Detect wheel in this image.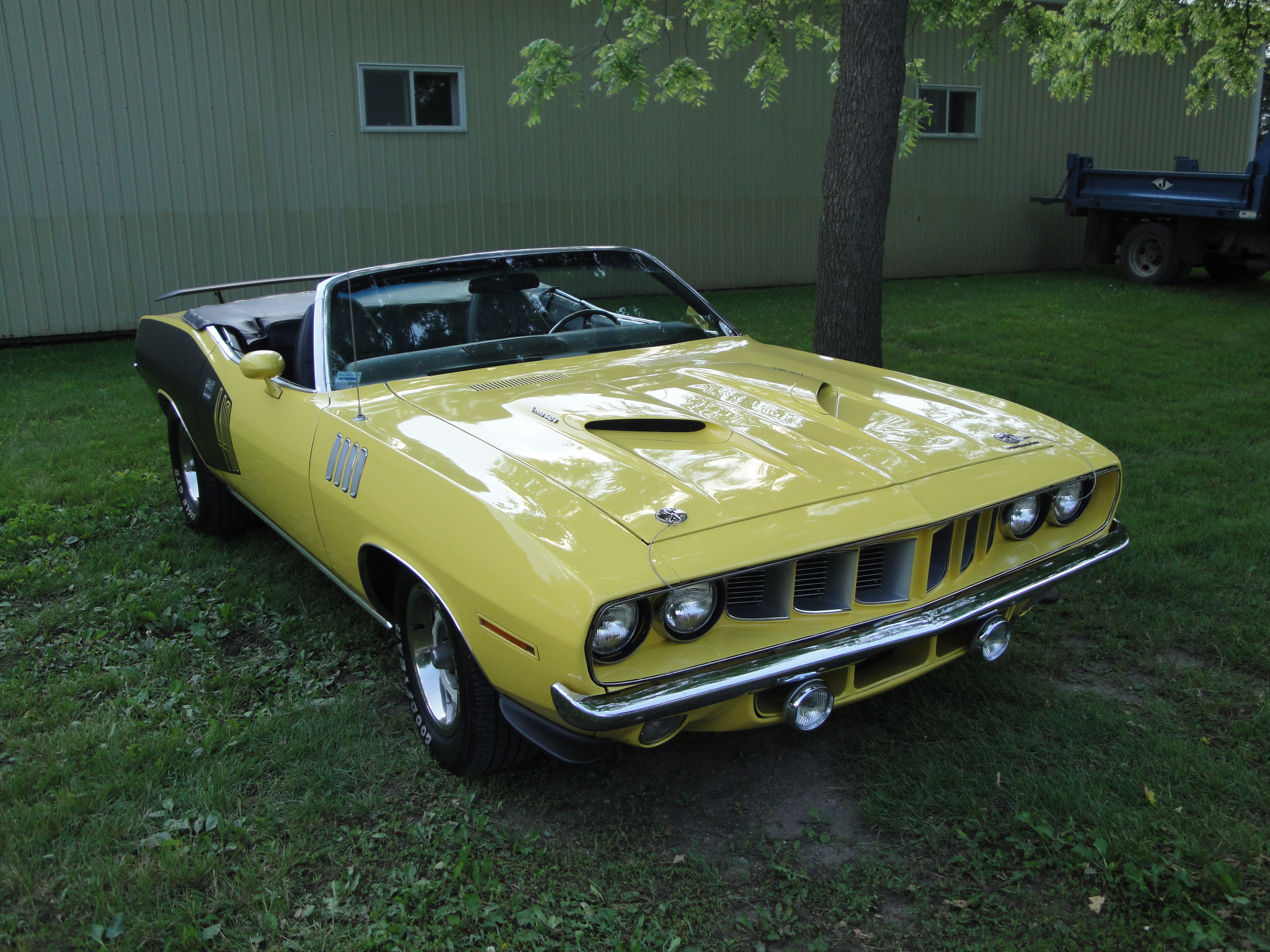
Detection: {"x1": 126, "y1": 180, "x2": 162, "y2": 242}.
